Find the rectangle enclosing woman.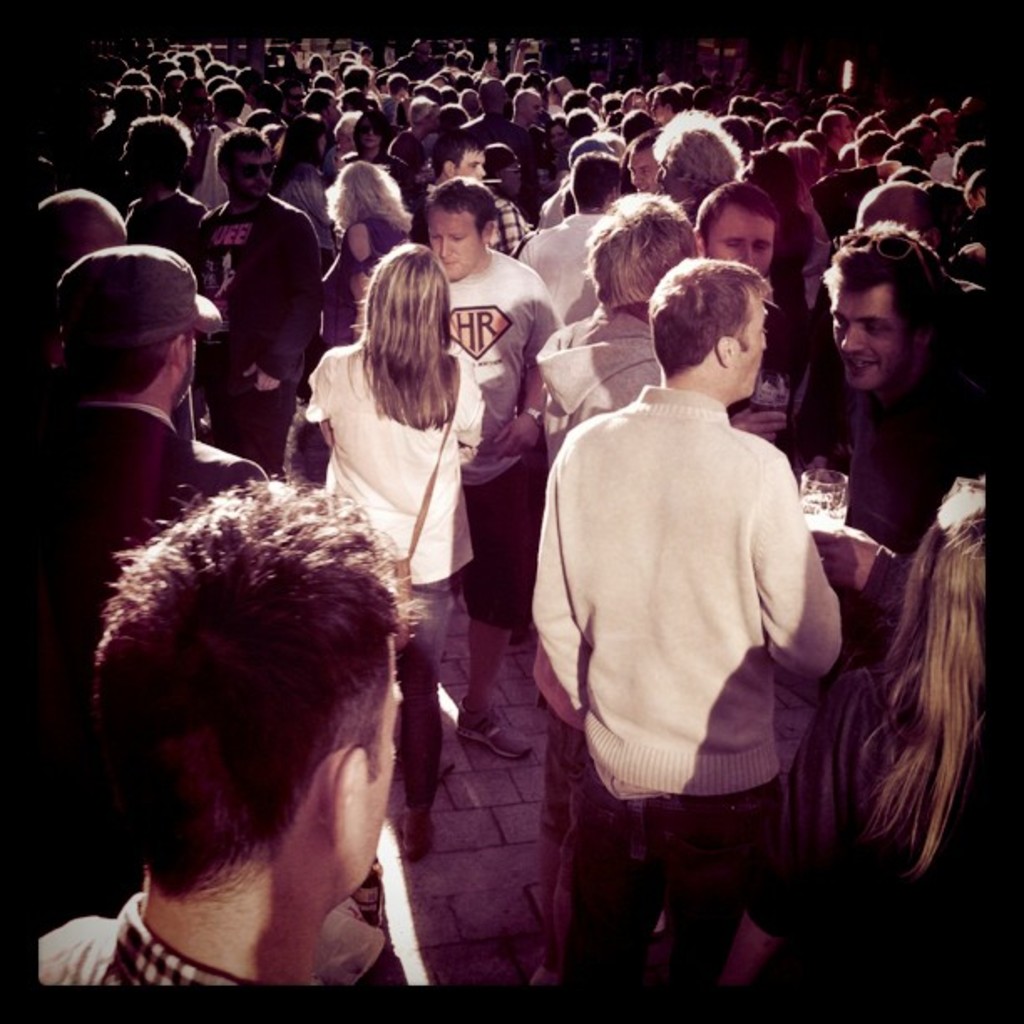
{"left": 321, "top": 164, "right": 415, "bottom": 345}.
